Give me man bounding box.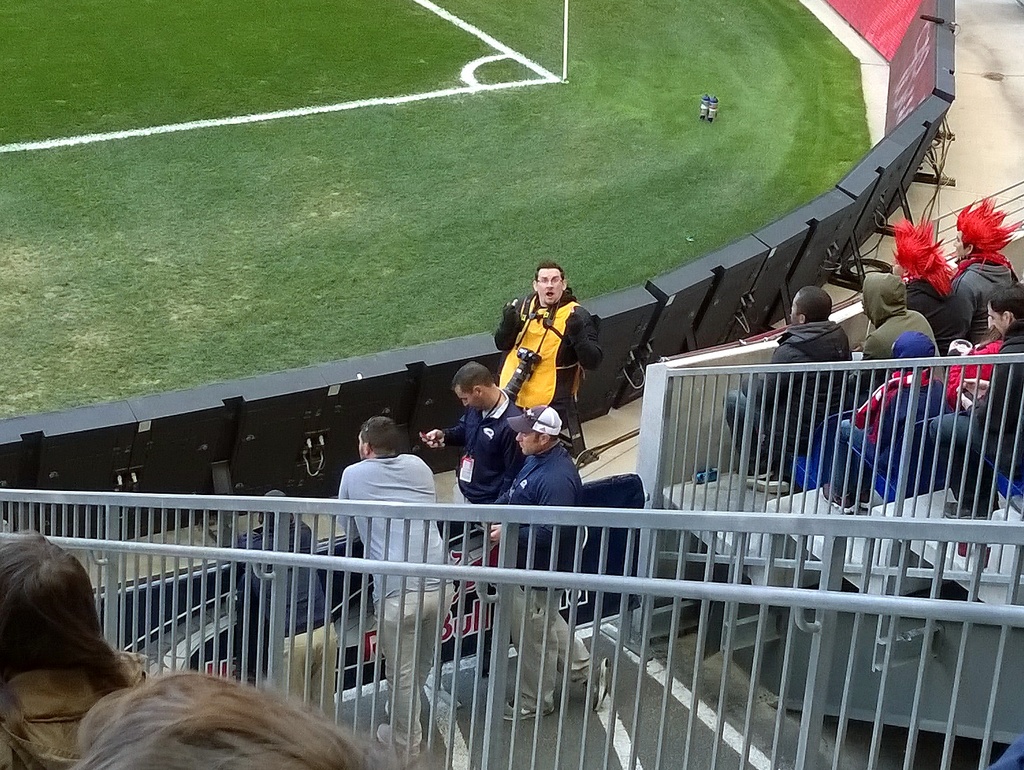
box=[235, 489, 337, 718].
